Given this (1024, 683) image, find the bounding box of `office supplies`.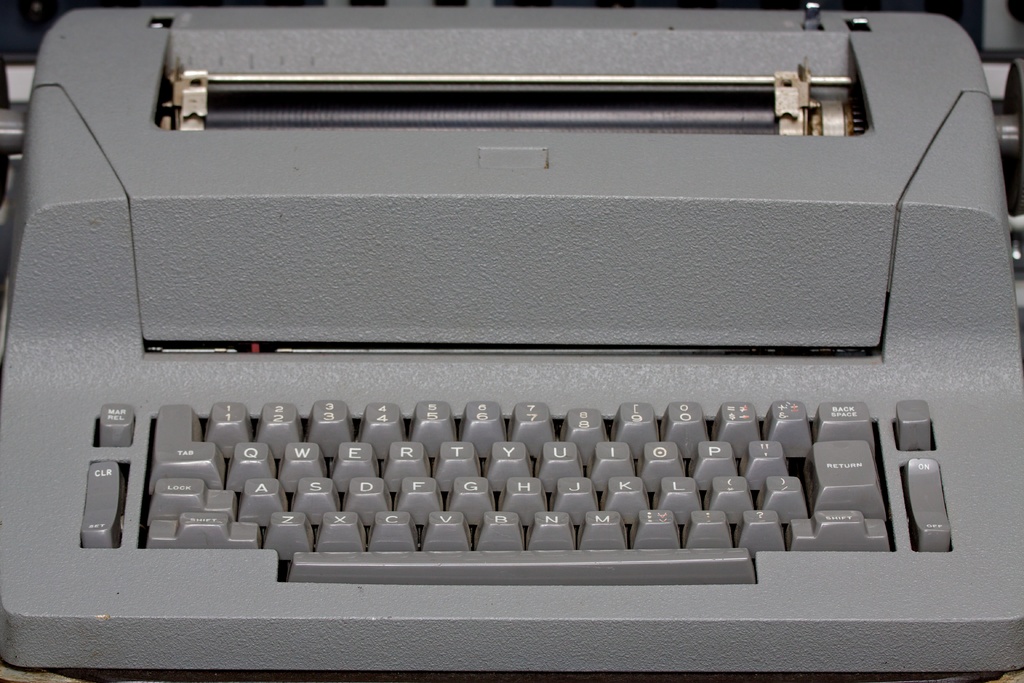
{"left": 0, "top": 4, "right": 1023, "bottom": 677}.
